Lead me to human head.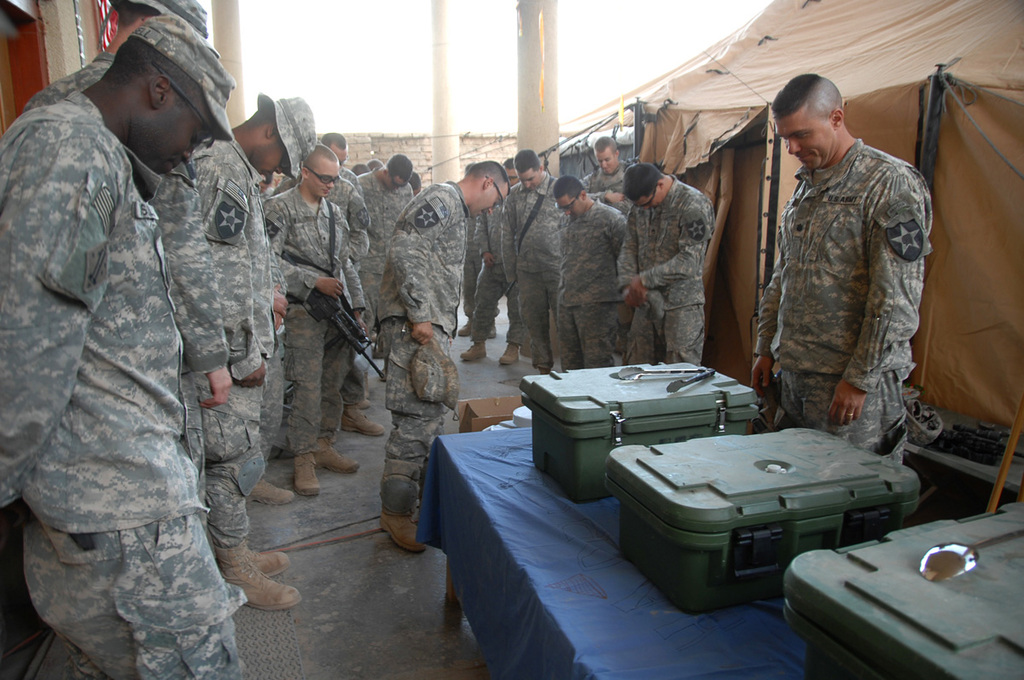
Lead to [x1=117, y1=19, x2=211, y2=172].
